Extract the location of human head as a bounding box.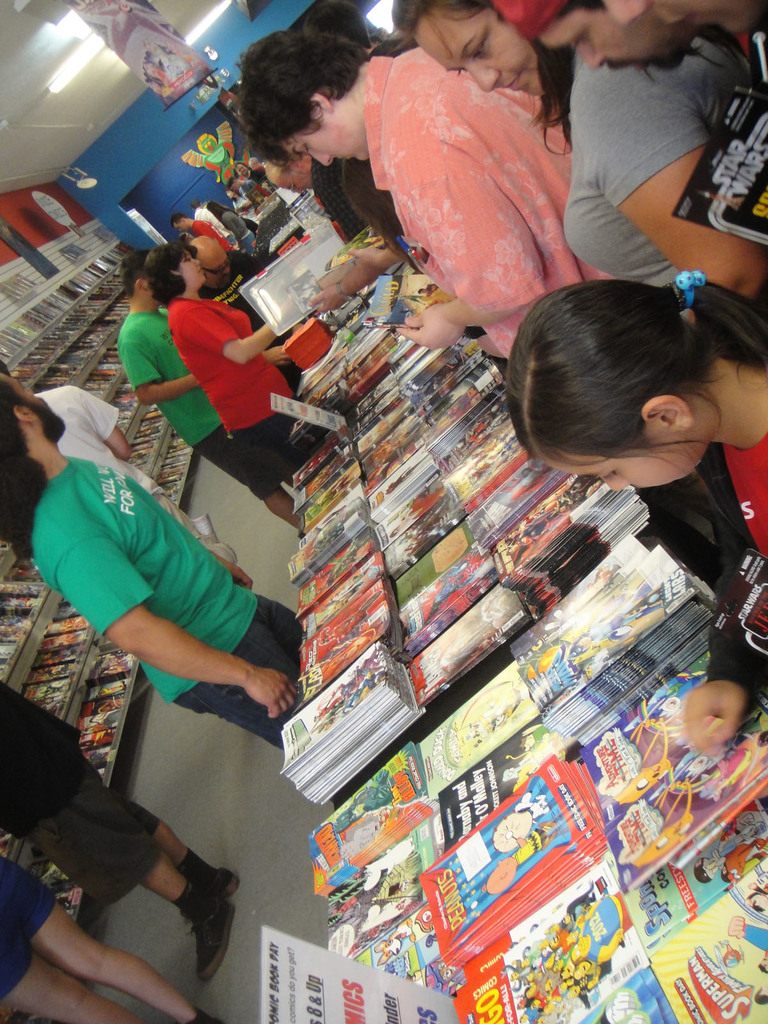
rect(0, 371, 67, 443).
